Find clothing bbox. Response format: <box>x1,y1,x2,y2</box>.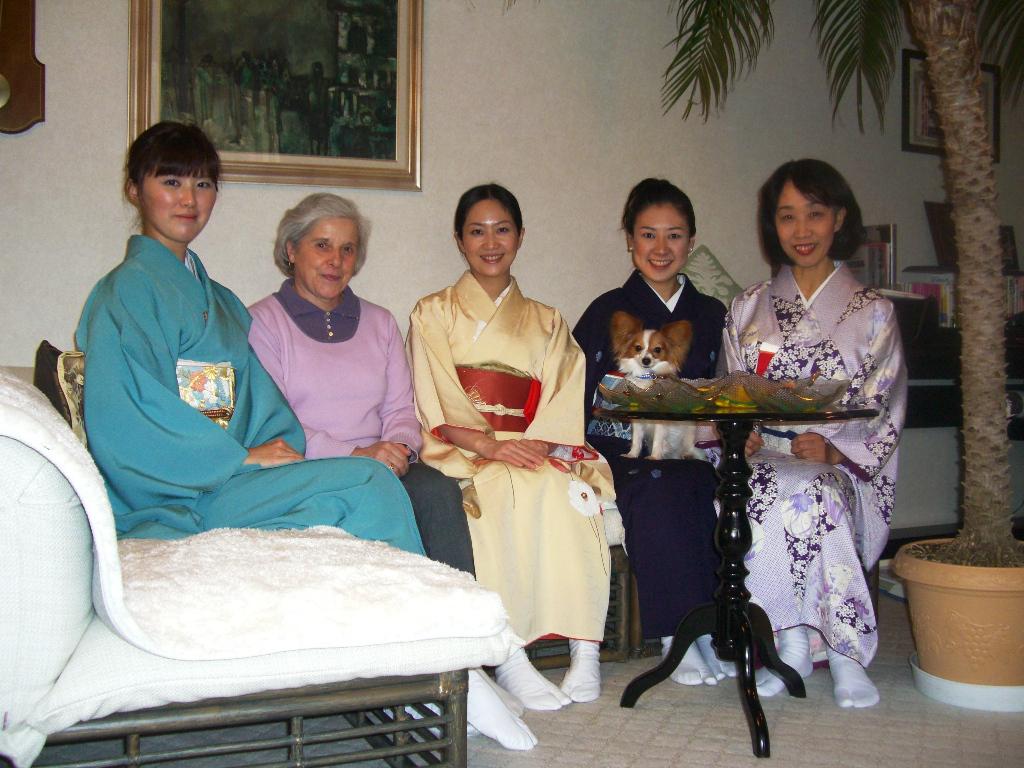
<box>565,265,728,645</box>.
